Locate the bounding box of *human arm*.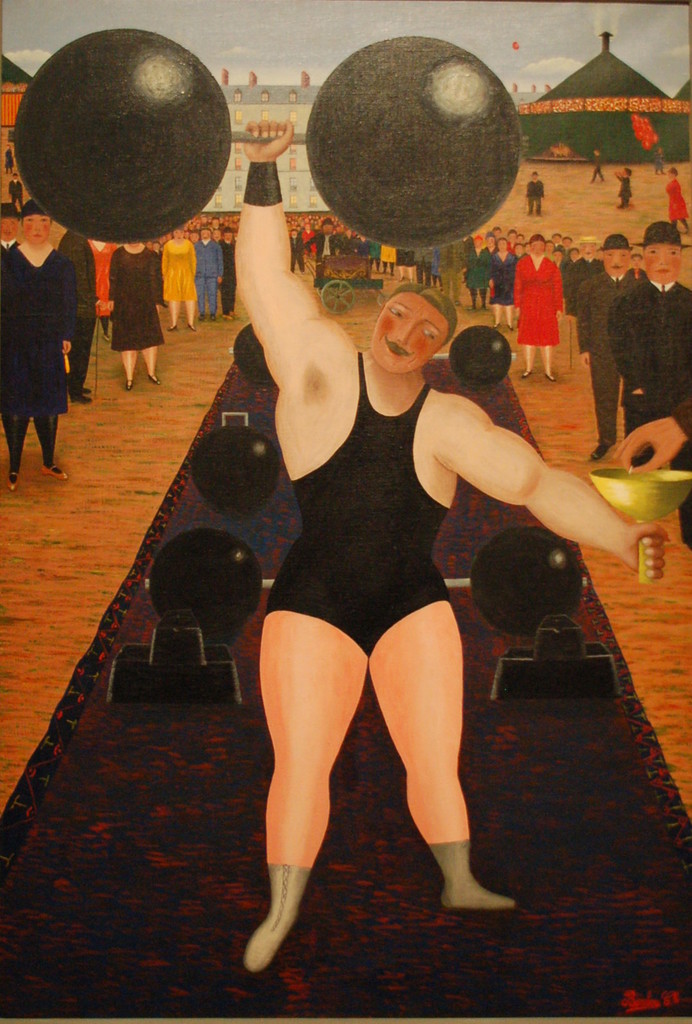
Bounding box: detection(104, 257, 116, 313).
